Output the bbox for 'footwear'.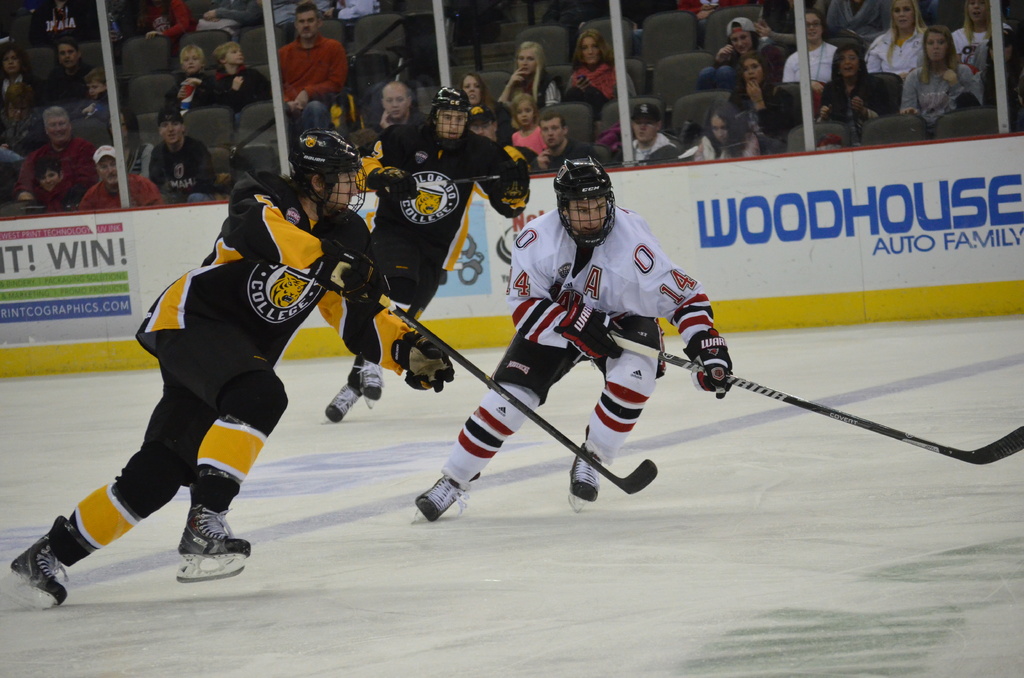
x1=413, y1=474, x2=476, y2=521.
